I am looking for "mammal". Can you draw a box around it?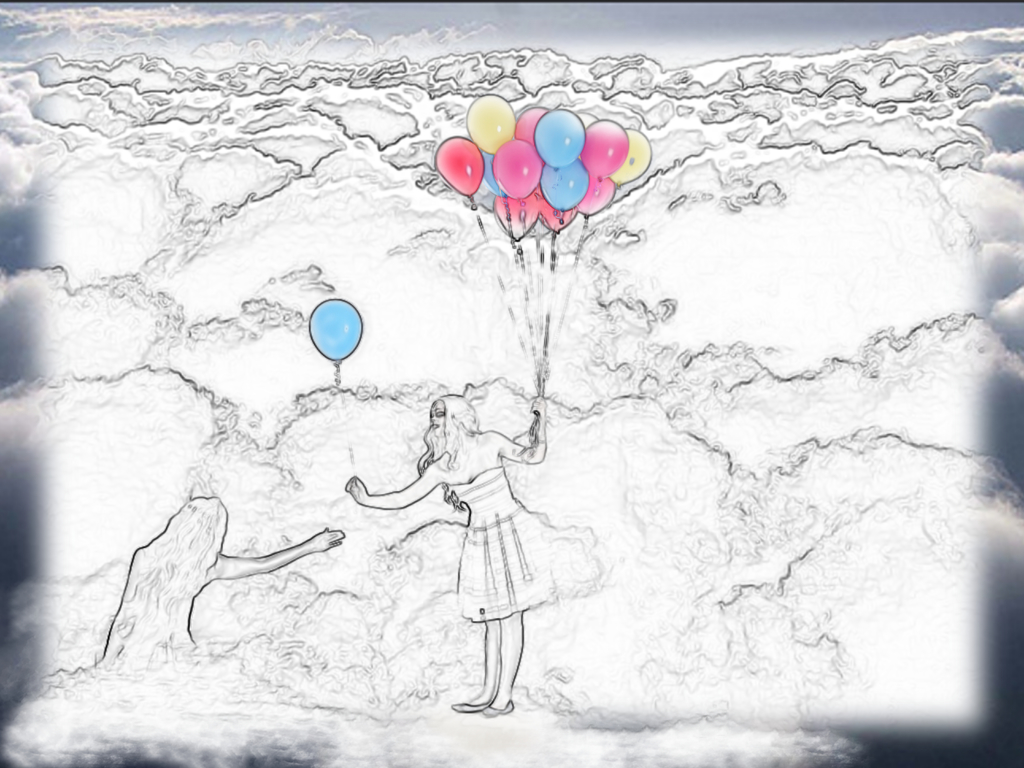
Sure, the bounding box is x1=95, y1=493, x2=340, y2=666.
